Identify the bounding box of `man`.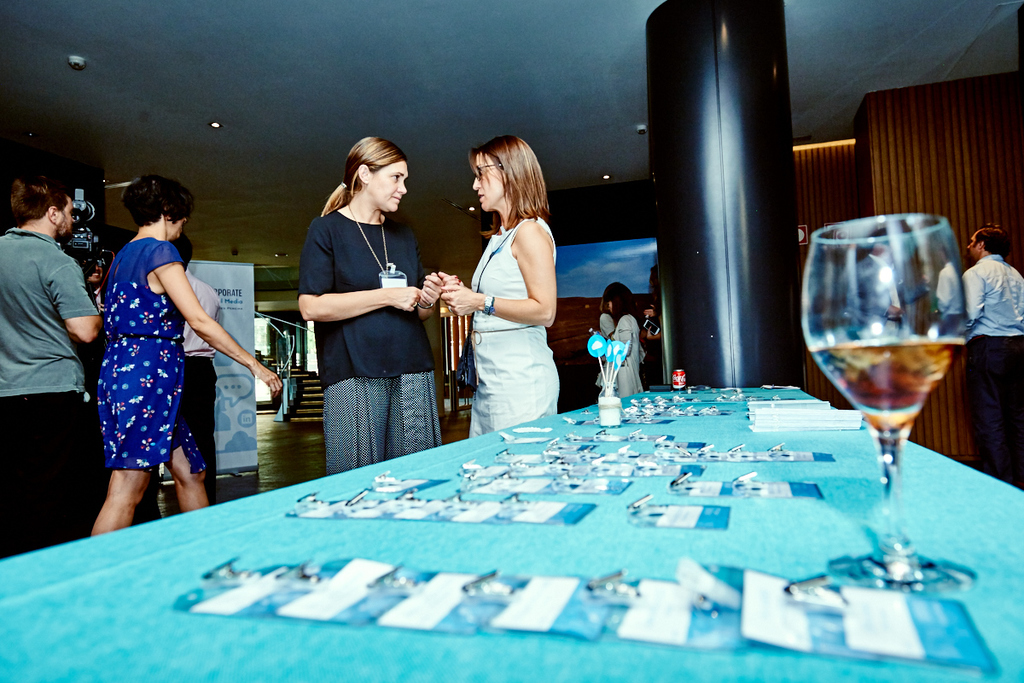
x1=1, y1=164, x2=99, y2=457.
